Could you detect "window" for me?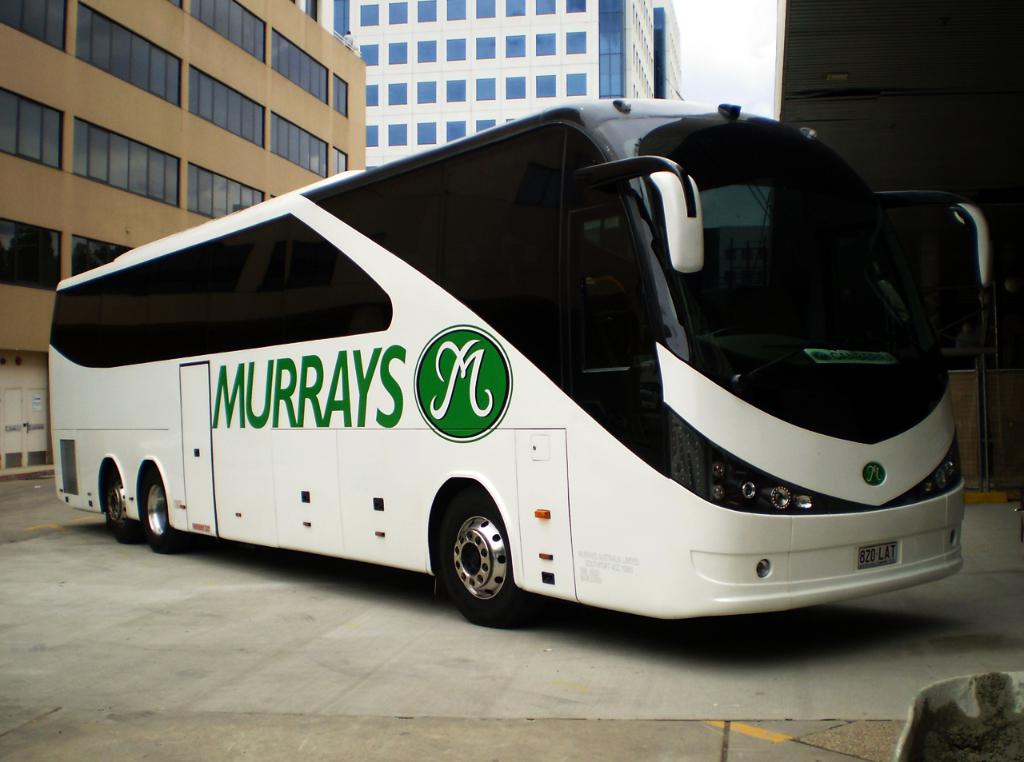
Detection result: select_region(40, 108, 63, 166).
